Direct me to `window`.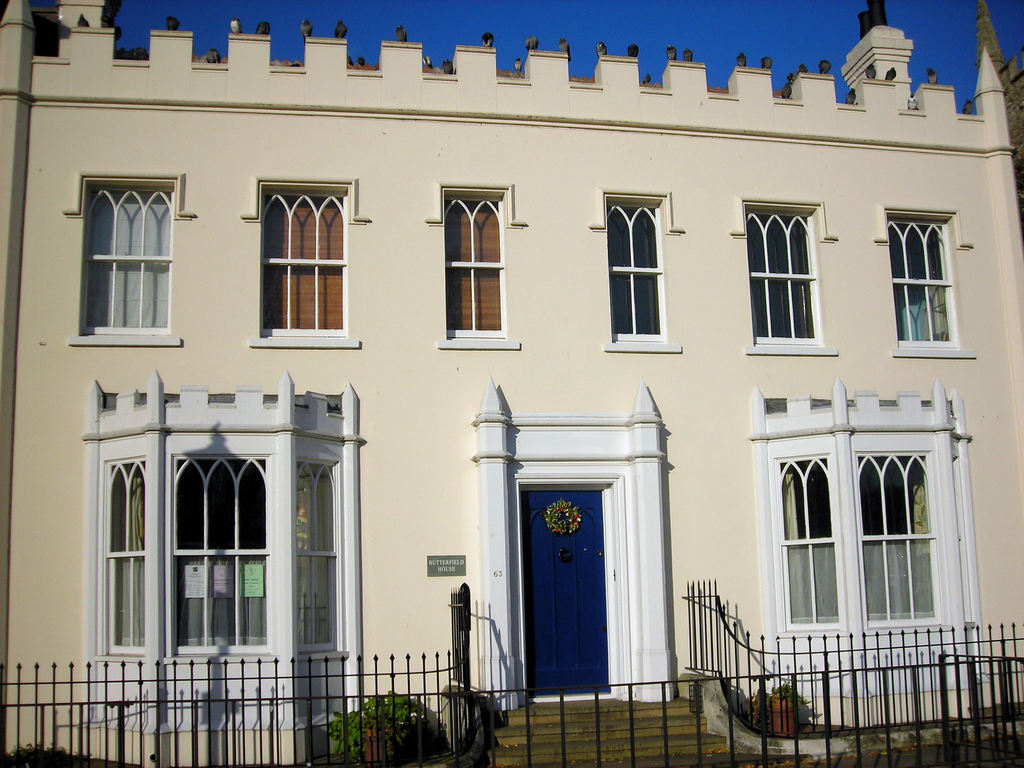
Direction: (74,175,181,346).
